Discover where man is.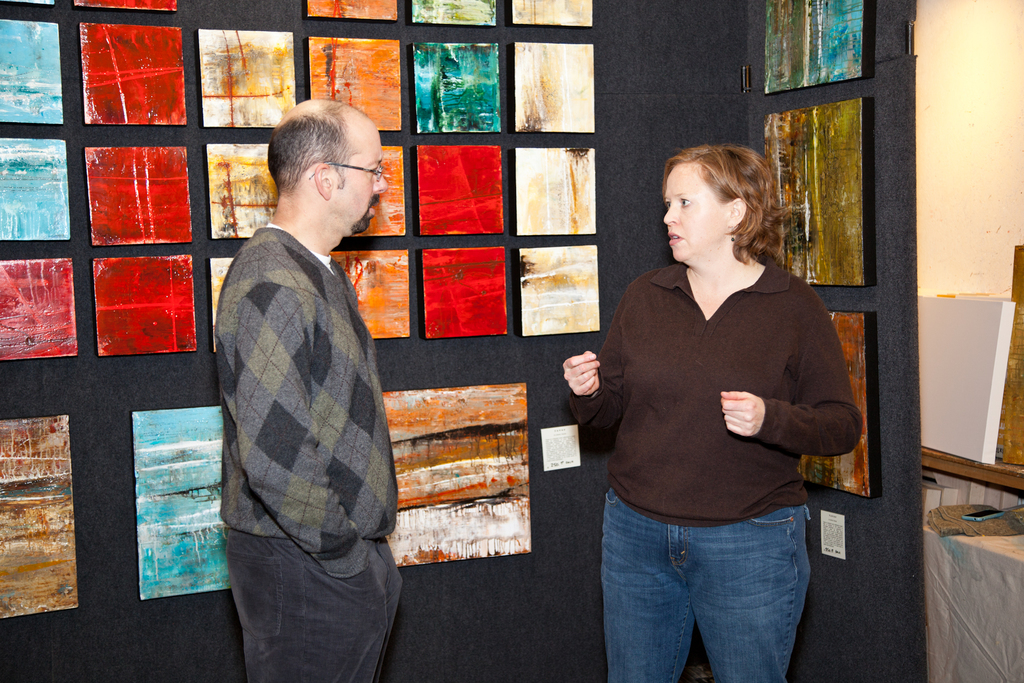
Discovered at <region>189, 74, 402, 675</region>.
